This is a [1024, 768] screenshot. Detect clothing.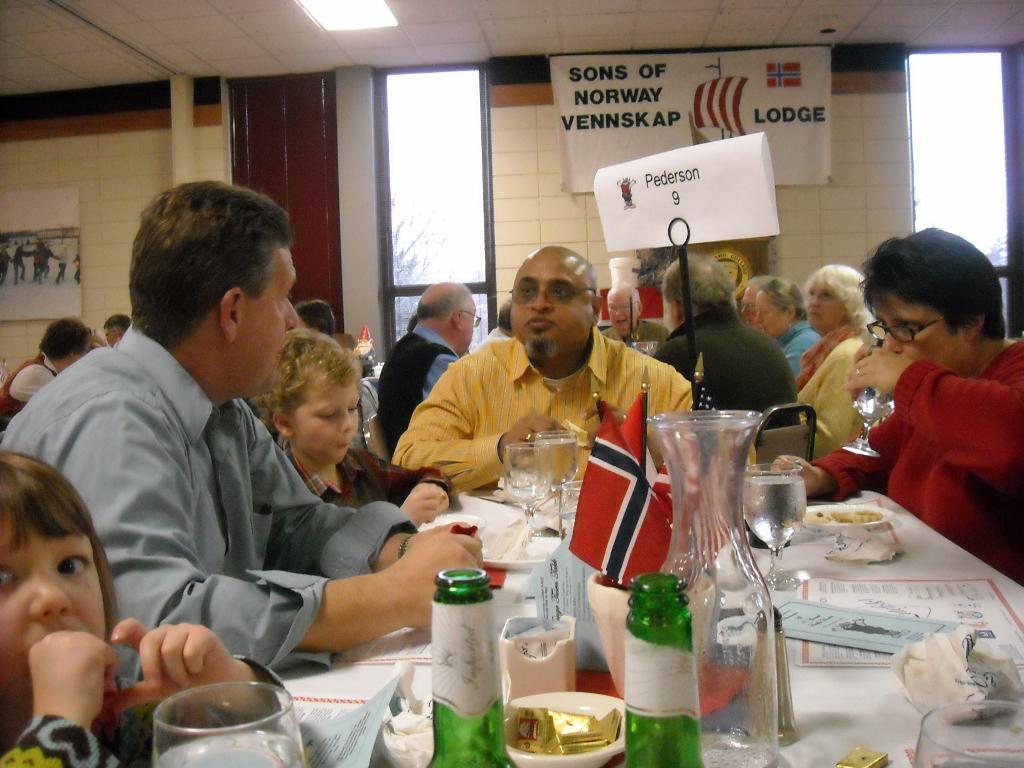
box(269, 433, 463, 511).
